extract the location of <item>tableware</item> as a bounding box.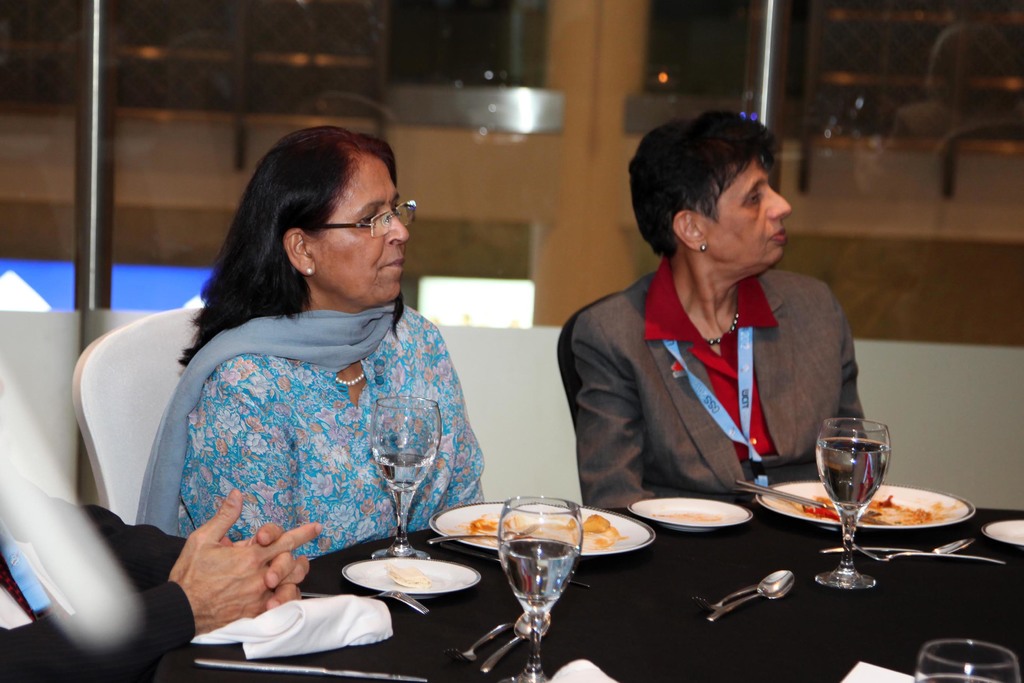
755 476 985 537.
